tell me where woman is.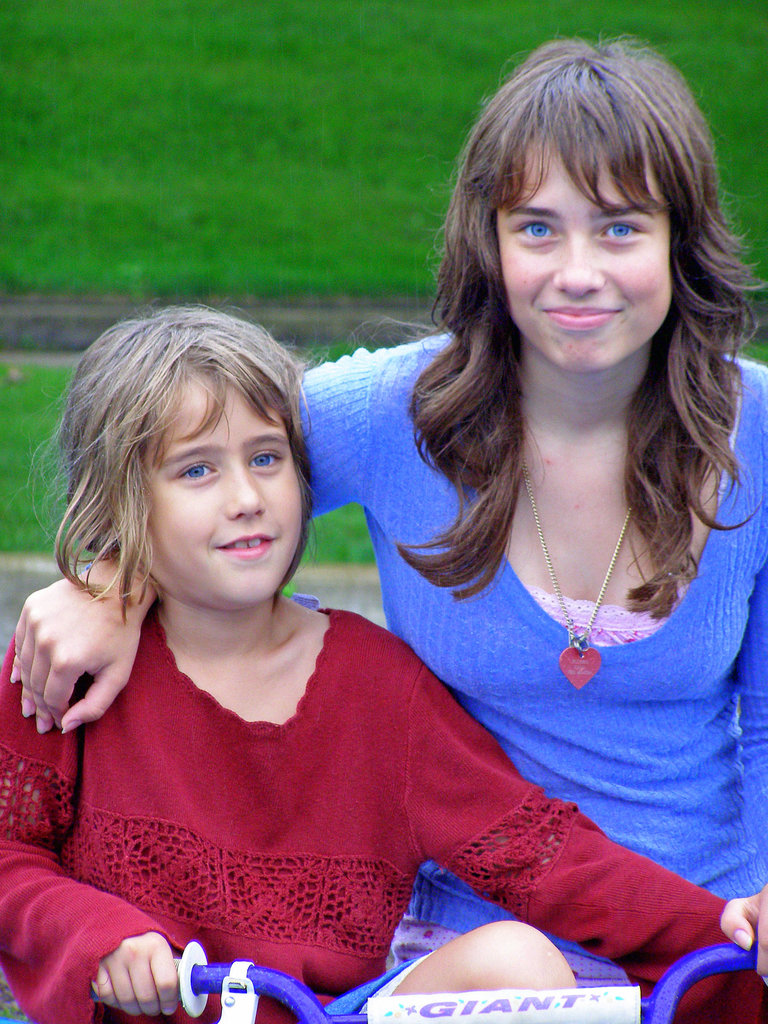
woman is at crop(10, 22, 767, 1023).
